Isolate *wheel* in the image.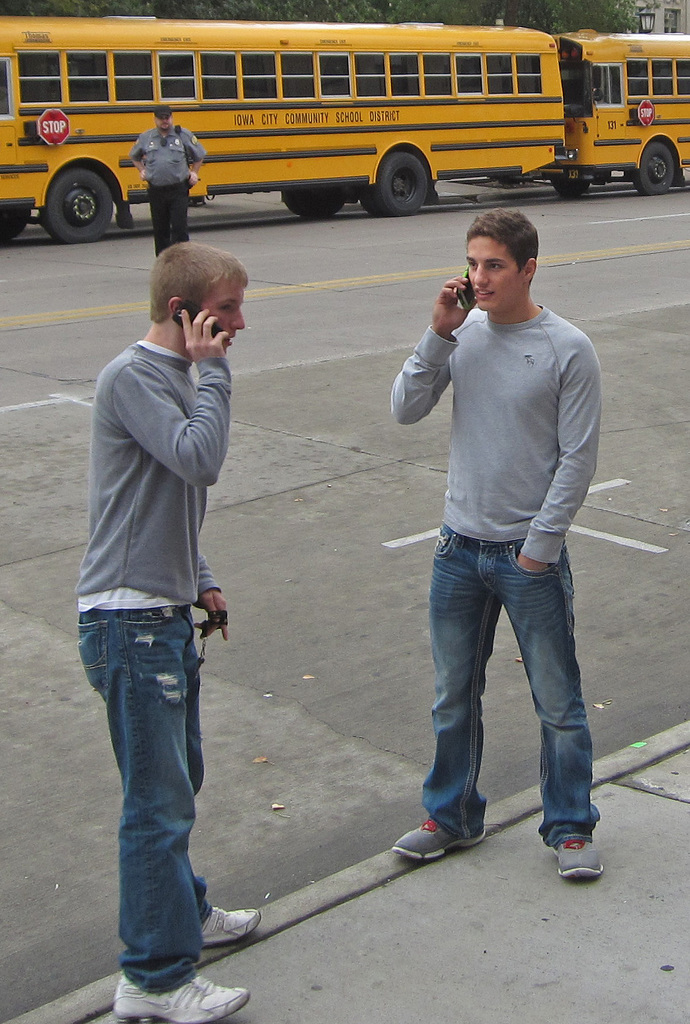
Isolated region: left=0, top=211, right=33, bottom=239.
